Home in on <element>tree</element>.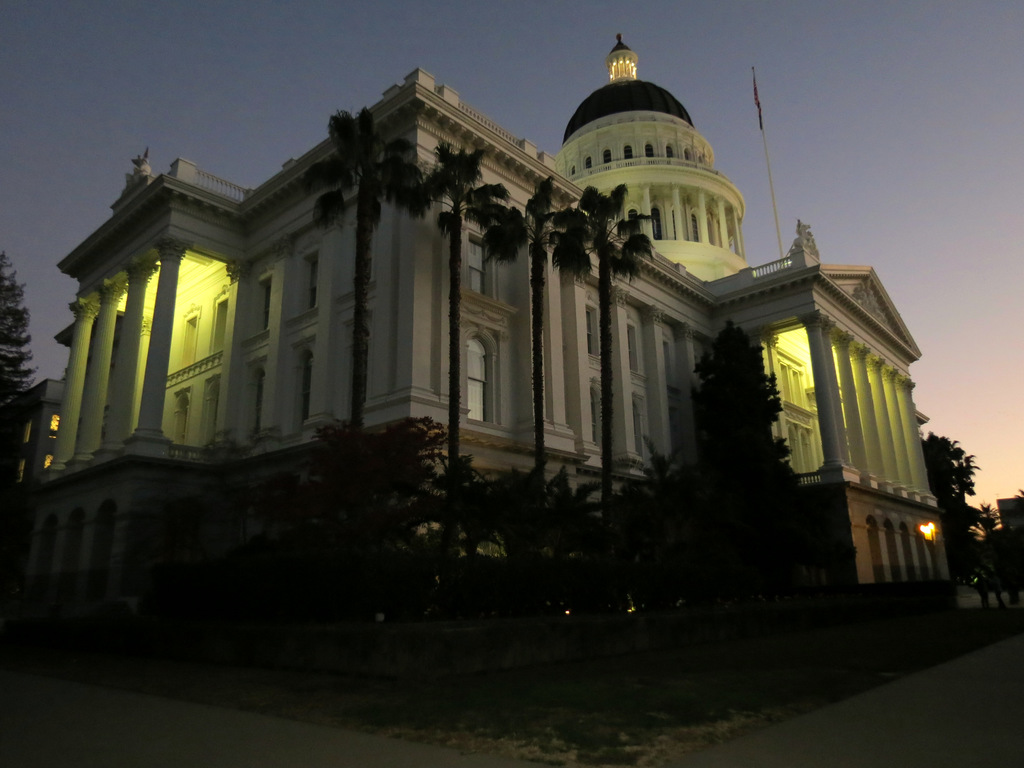
Homed in at BBox(980, 482, 1023, 620).
